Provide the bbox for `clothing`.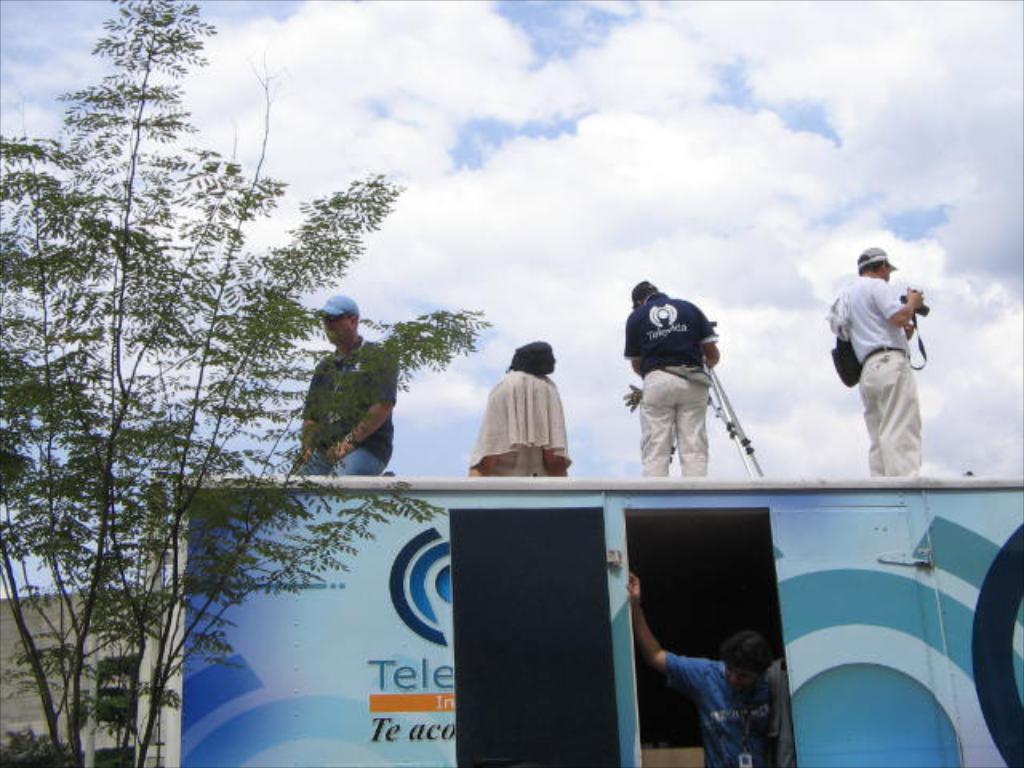
bbox(614, 293, 728, 483).
